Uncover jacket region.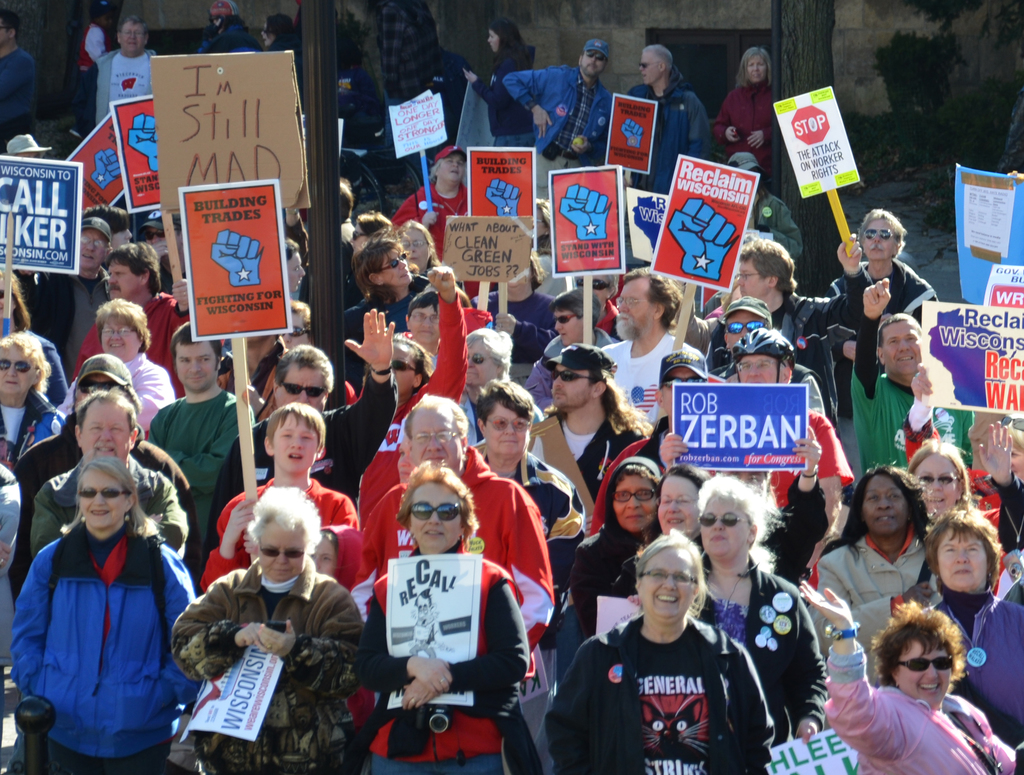
Uncovered: locate(0, 394, 68, 486).
